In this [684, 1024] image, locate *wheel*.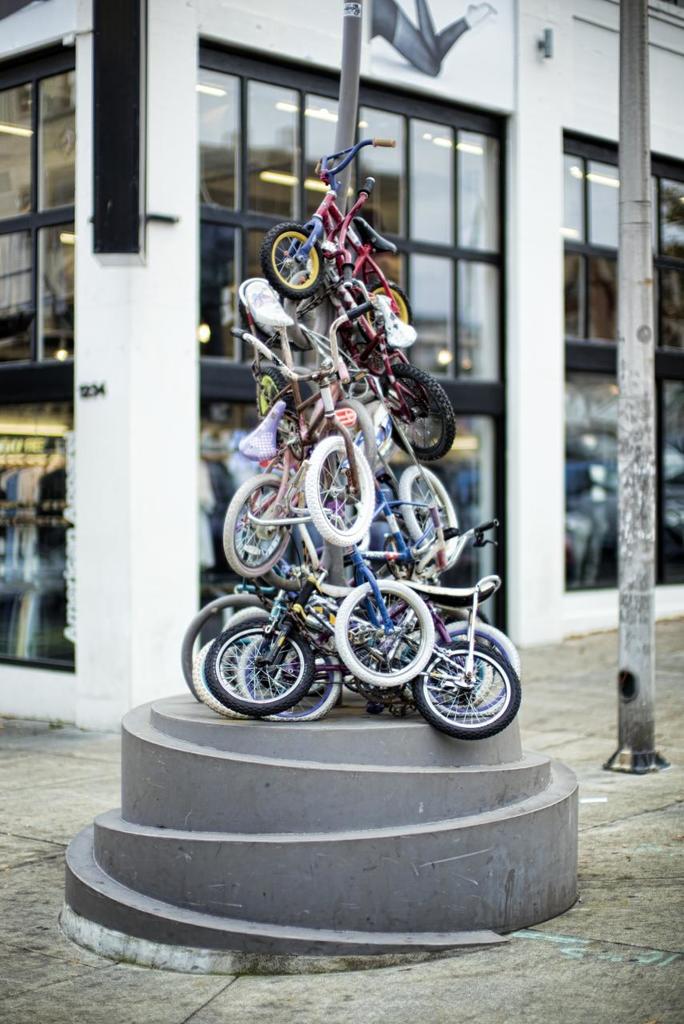
Bounding box: {"left": 328, "top": 581, "right": 439, "bottom": 688}.
